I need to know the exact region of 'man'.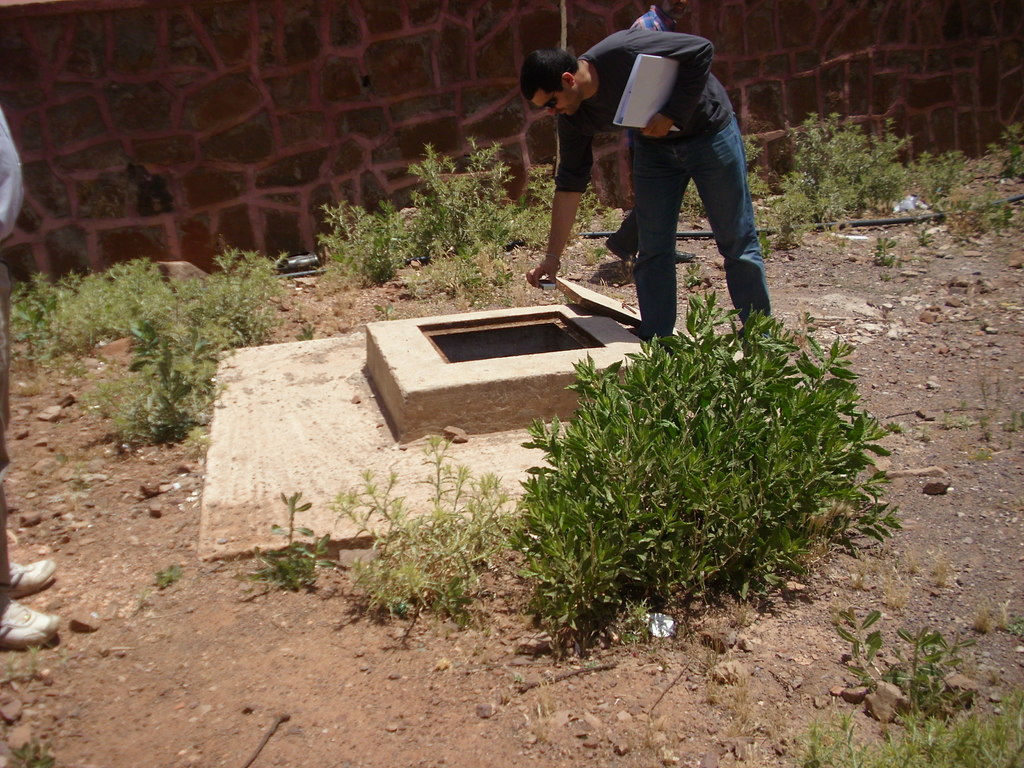
Region: rect(560, 24, 781, 361).
